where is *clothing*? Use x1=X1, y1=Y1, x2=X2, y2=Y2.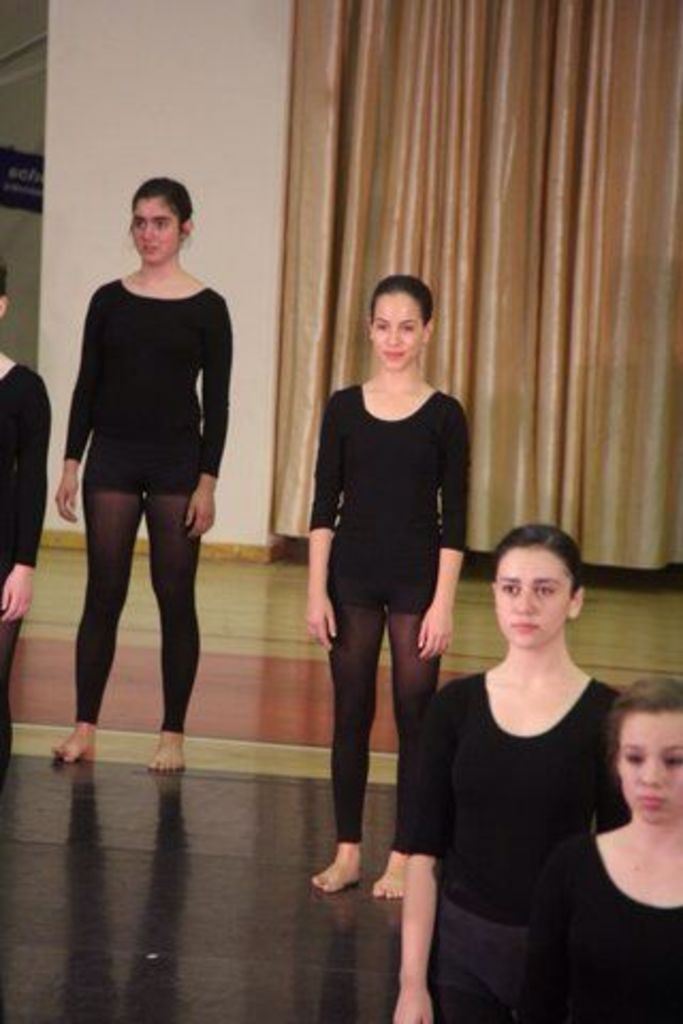
x1=47, y1=282, x2=248, y2=734.
